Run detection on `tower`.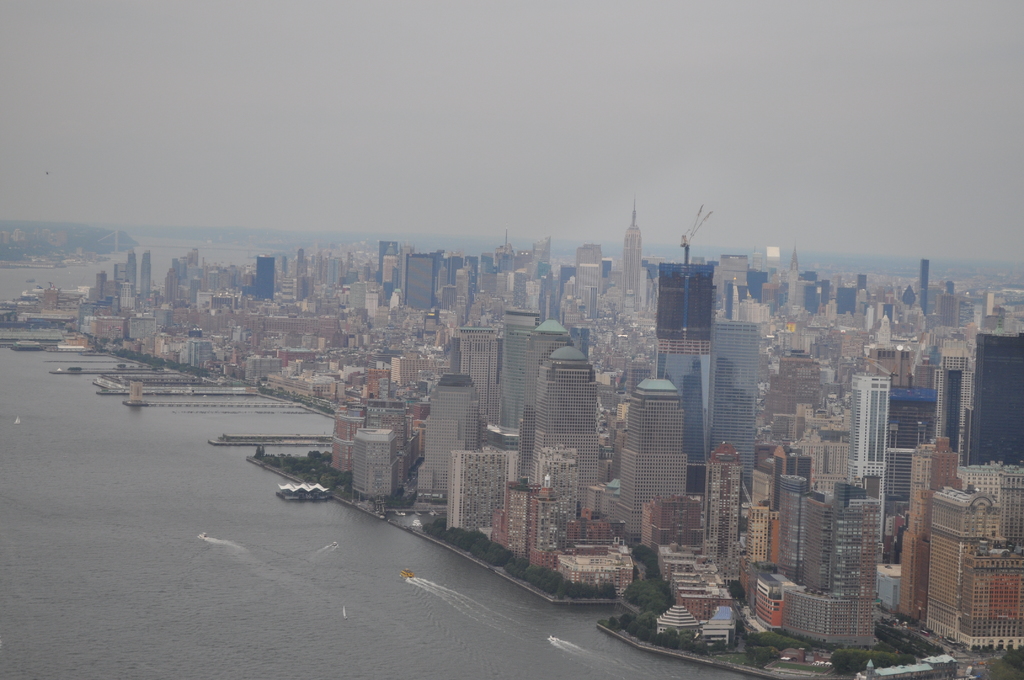
Result: <region>705, 319, 756, 494</region>.
